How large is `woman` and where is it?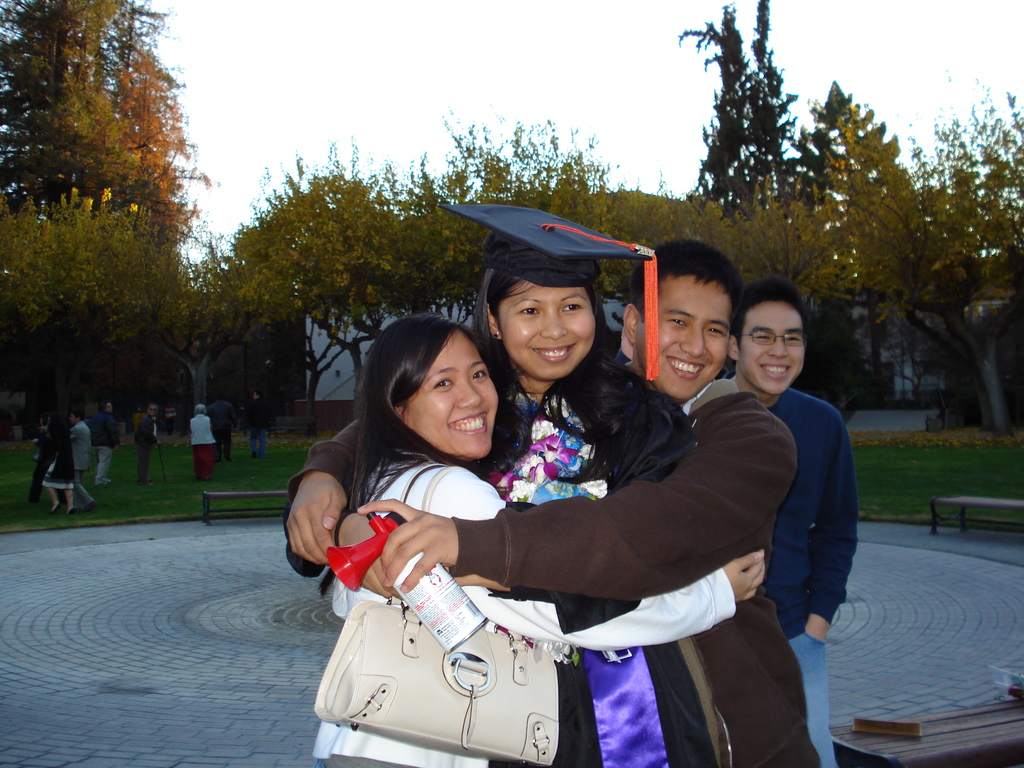
Bounding box: (left=40, top=412, right=76, bottom=516).
